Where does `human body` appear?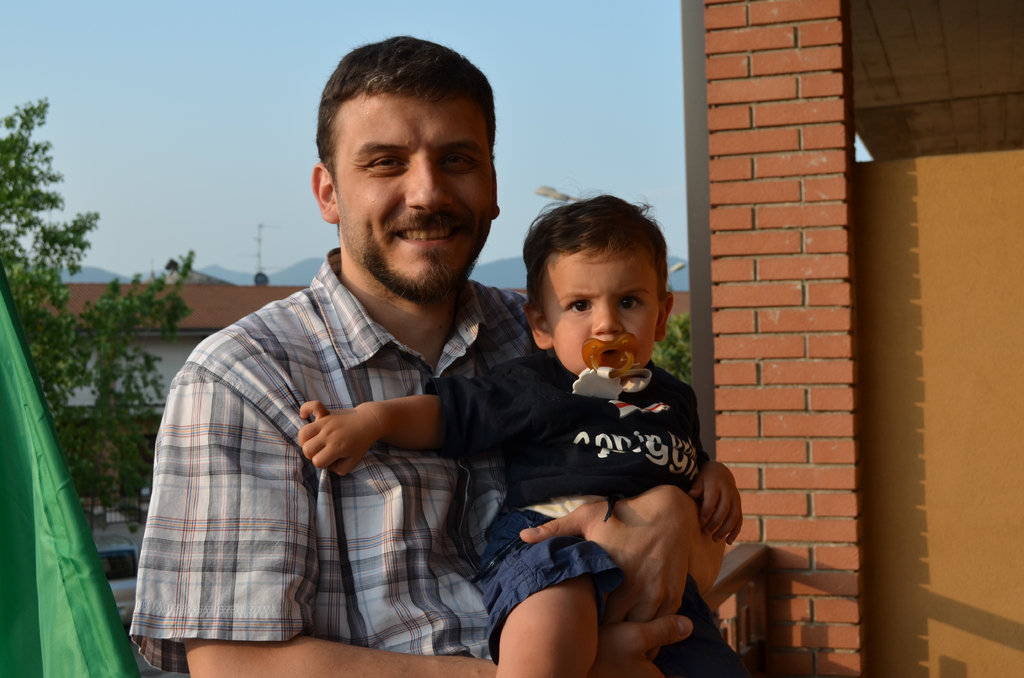
Appears at bbox=[120, 246, 731, 677].
